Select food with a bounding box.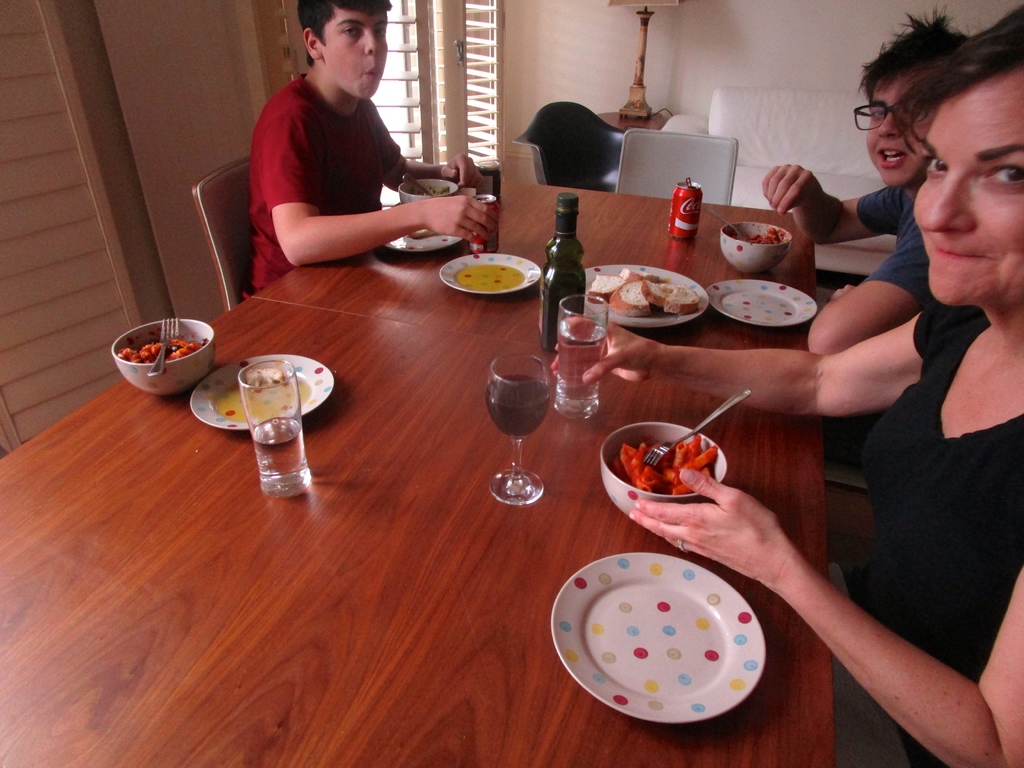
<region>408, 182, 454, 198</region>.
